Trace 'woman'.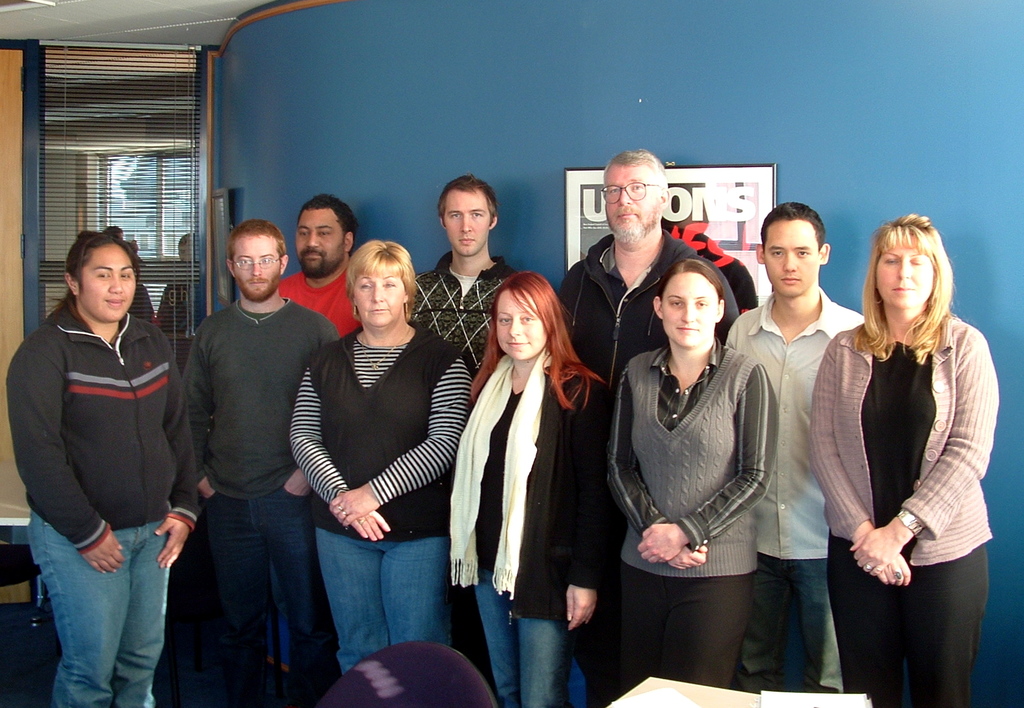
Traced to region(620, 221, 788, 707).
